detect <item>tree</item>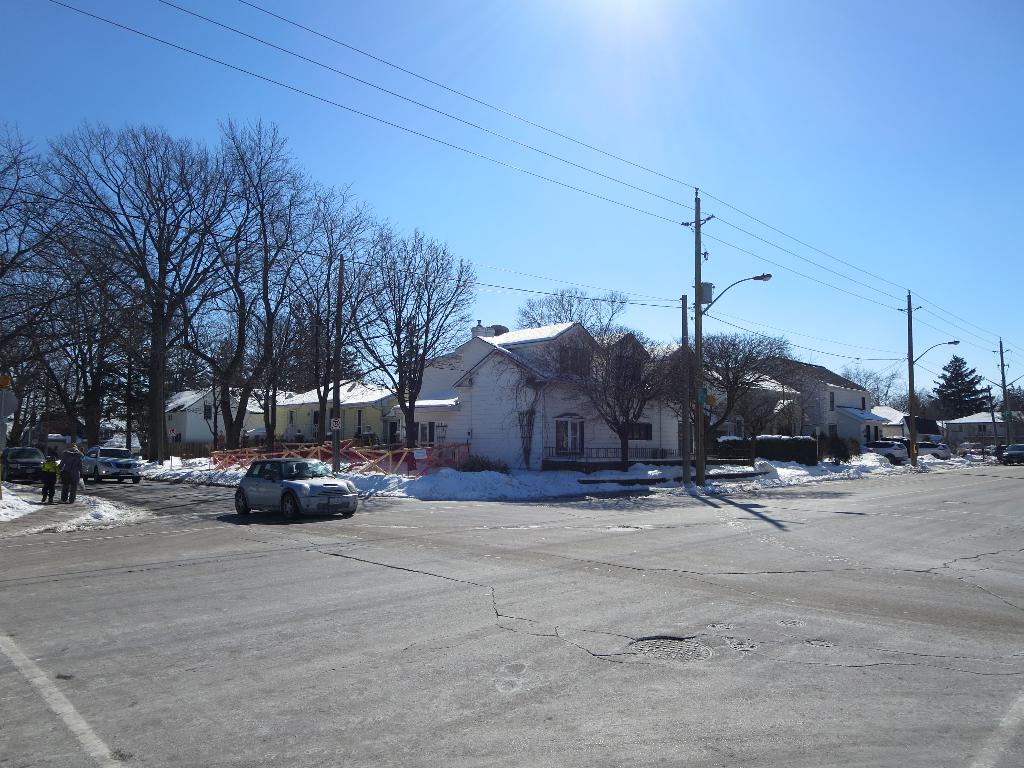
bbox=(925, 351, 1004, 422)
